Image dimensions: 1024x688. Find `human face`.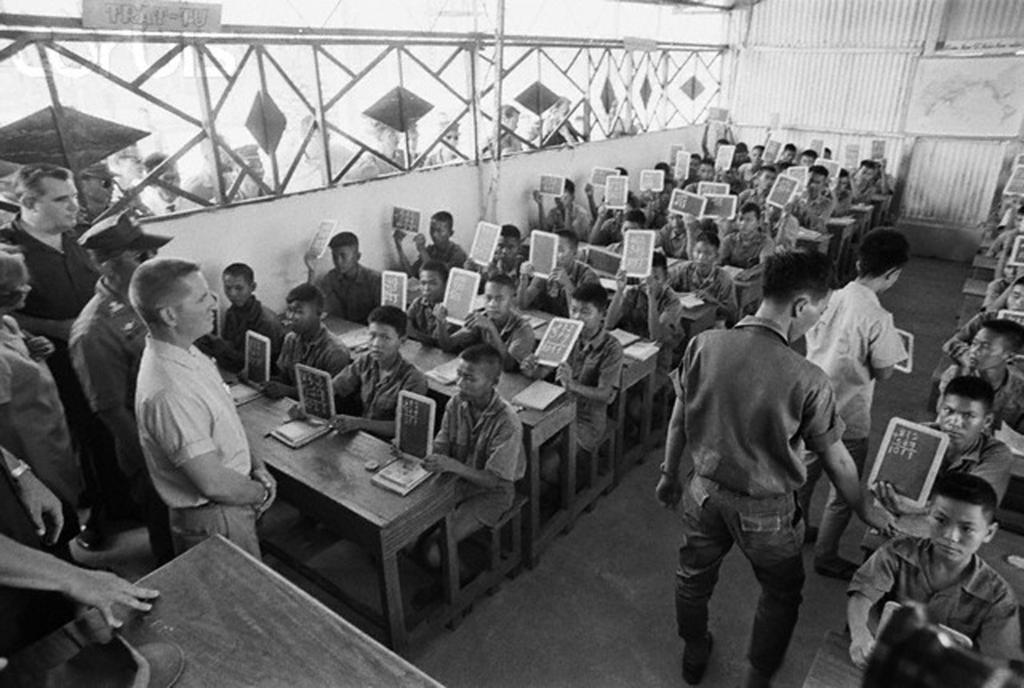
638, 268, 665, 296.
